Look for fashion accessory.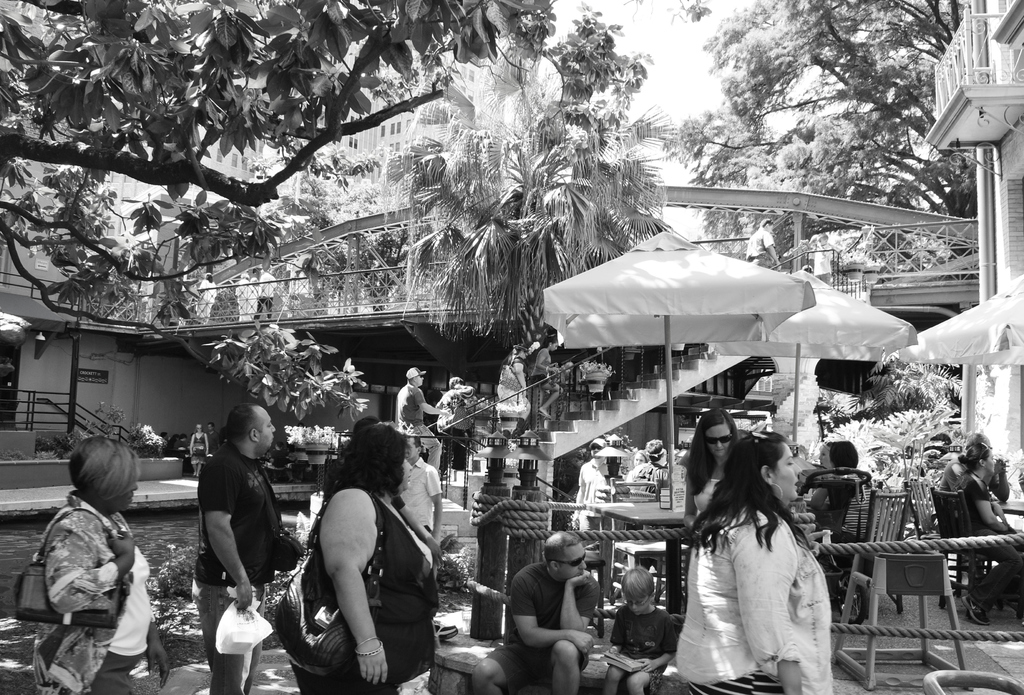
Found: (410, 374, 425, 381).
